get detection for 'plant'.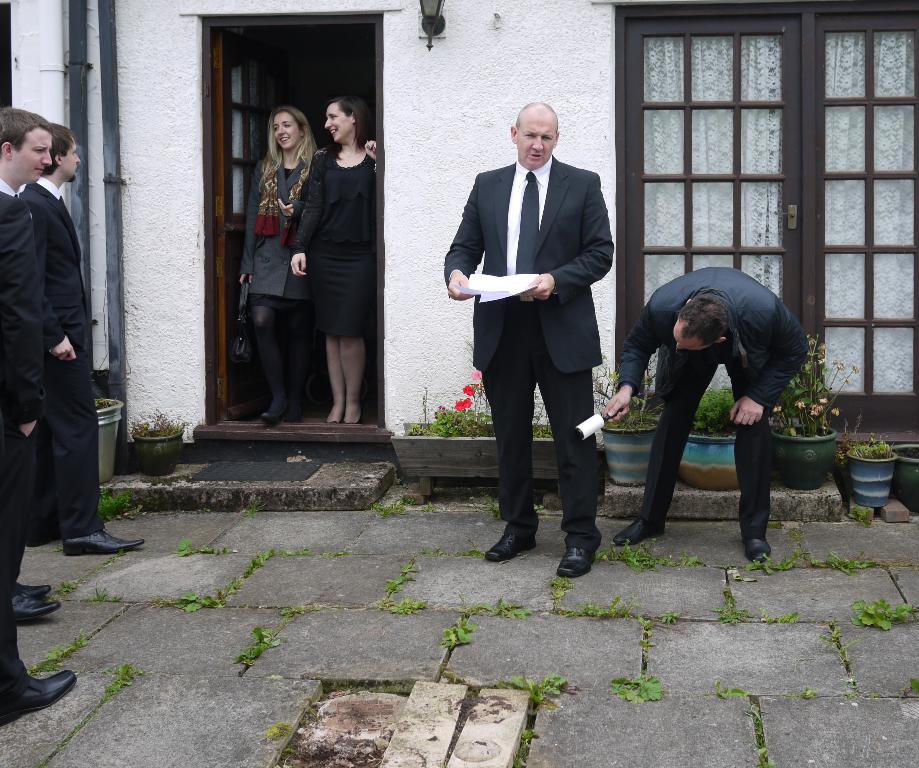
Detection: x1=439 y1=587 x2=531 y2=651.
